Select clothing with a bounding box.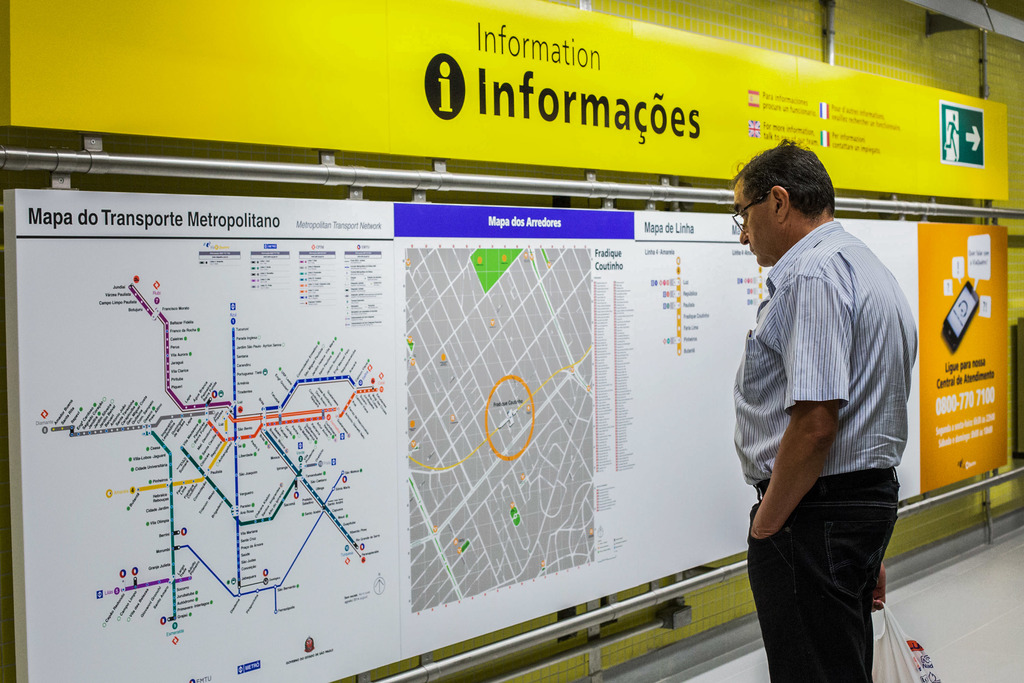
x1=742, y1=468, x2=895, y2=682.
